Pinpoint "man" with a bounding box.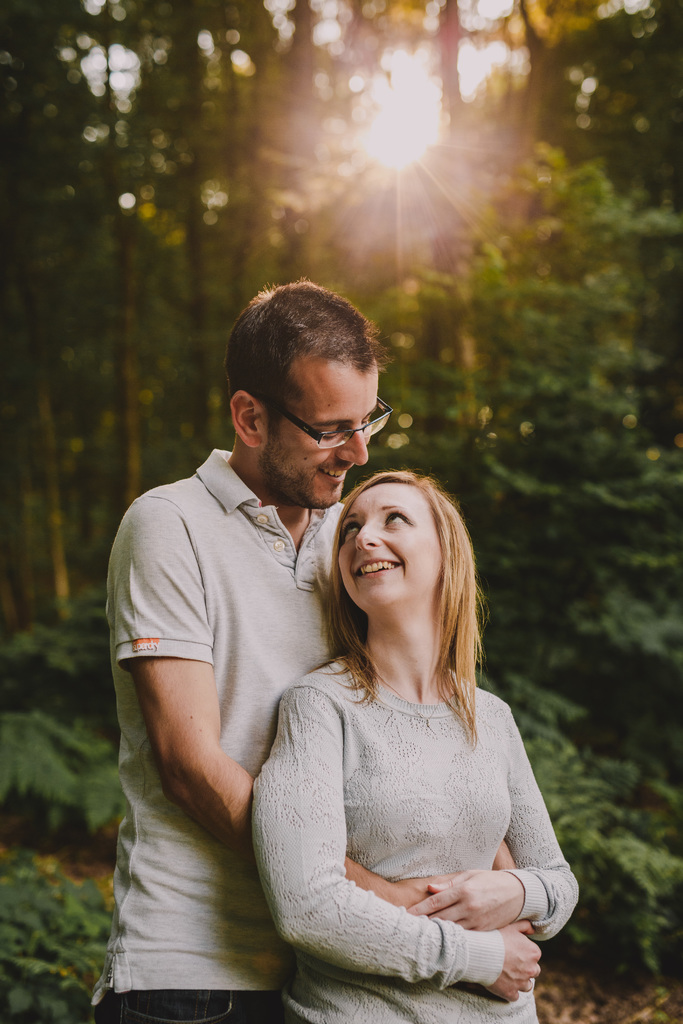
detection(128, 300, 531, 990).
